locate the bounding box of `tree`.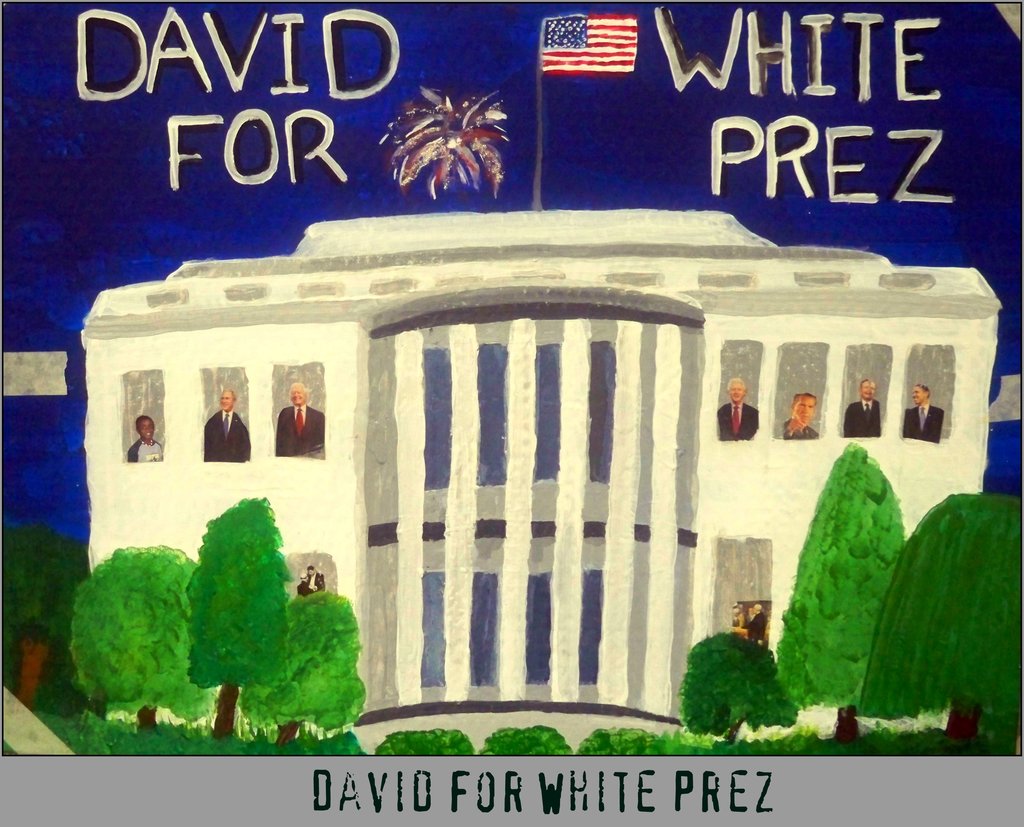
Bounding box: [left=0, top=511, right=107, bottom=718].
